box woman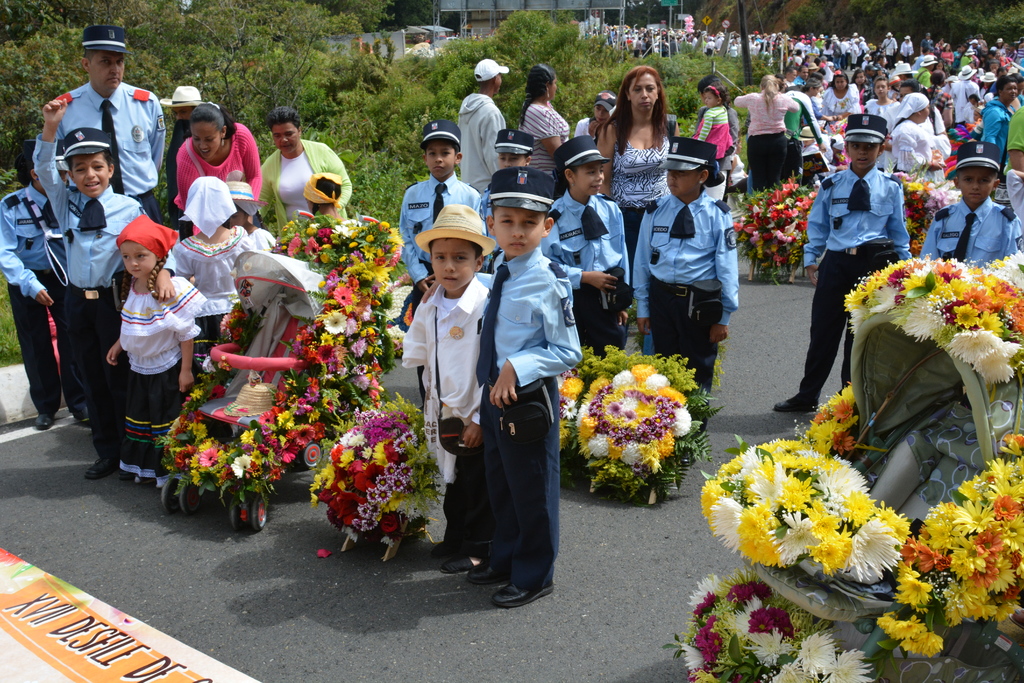
x1=259, y1=109, x2=349, y2=232
